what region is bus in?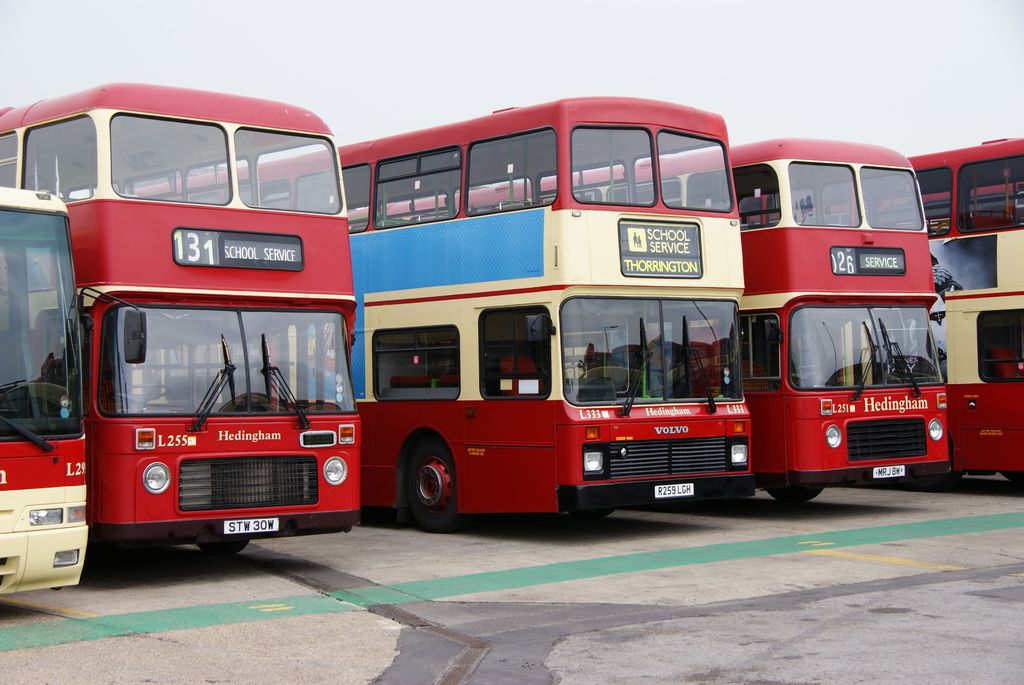
(729,135,1023,487).
